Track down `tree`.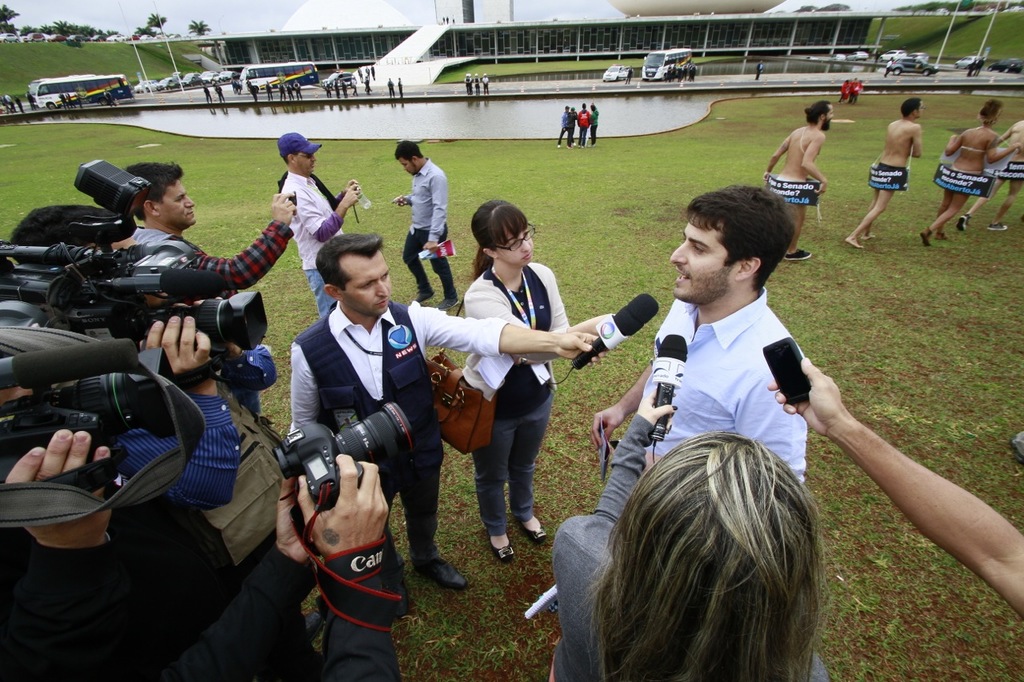
Tracked to [188, 21, 212, 34].
